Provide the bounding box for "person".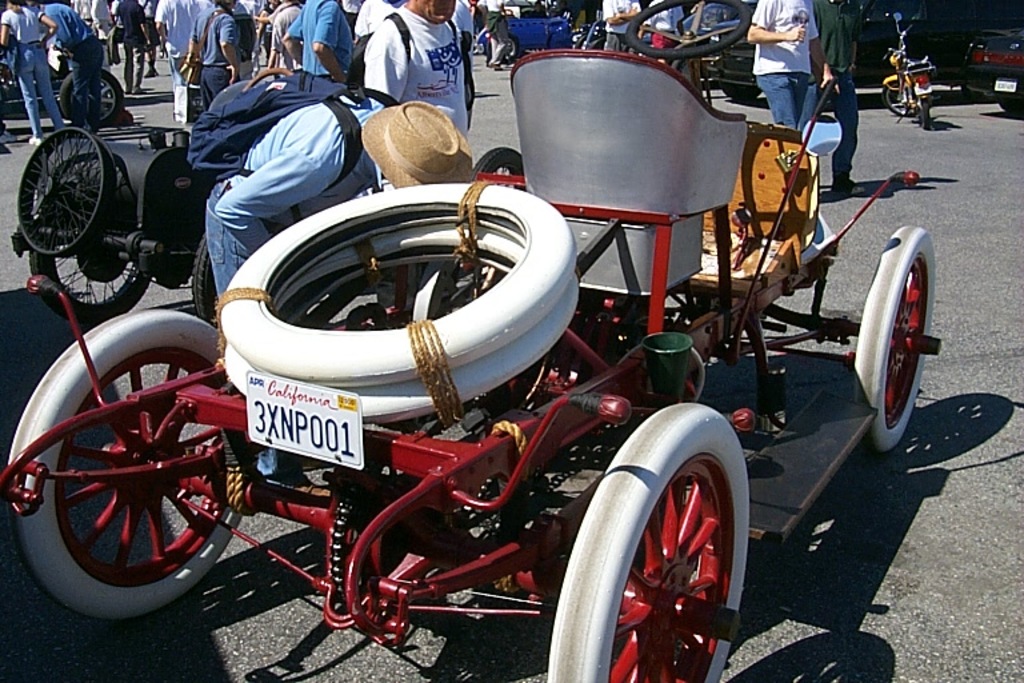
bbox=(3, 0, 87, 157).
